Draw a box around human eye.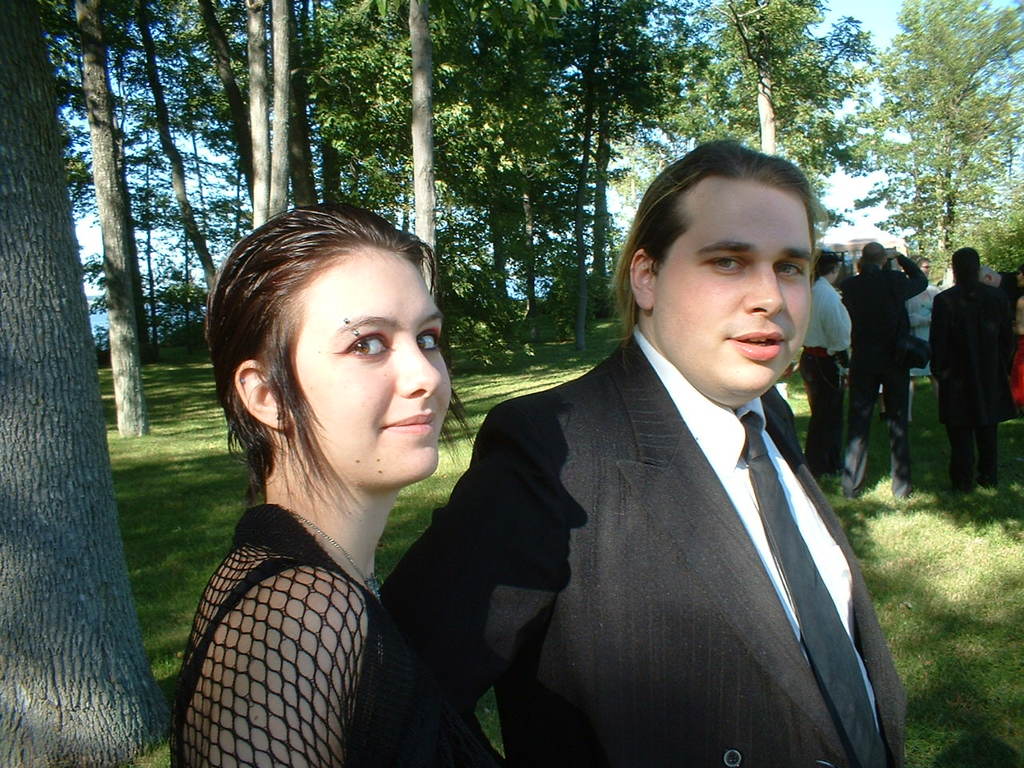
BBox(772, 257, 809, 279).
